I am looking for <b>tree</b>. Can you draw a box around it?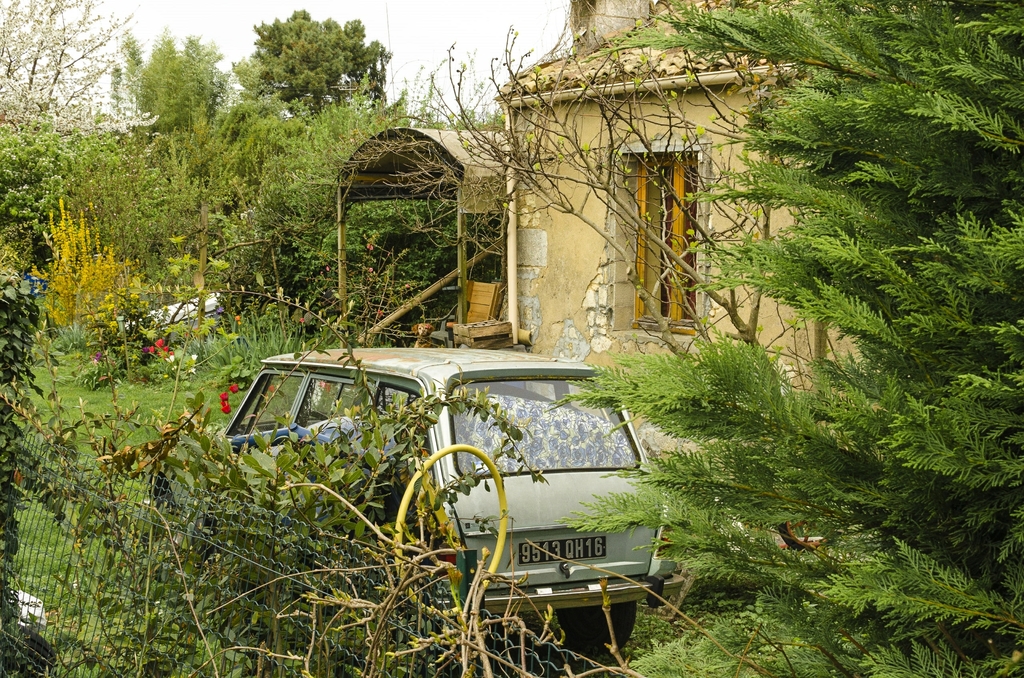
Sure, the bounding box is {"left": 0, "top": 0, "right": 163, "bottom": 155}.
